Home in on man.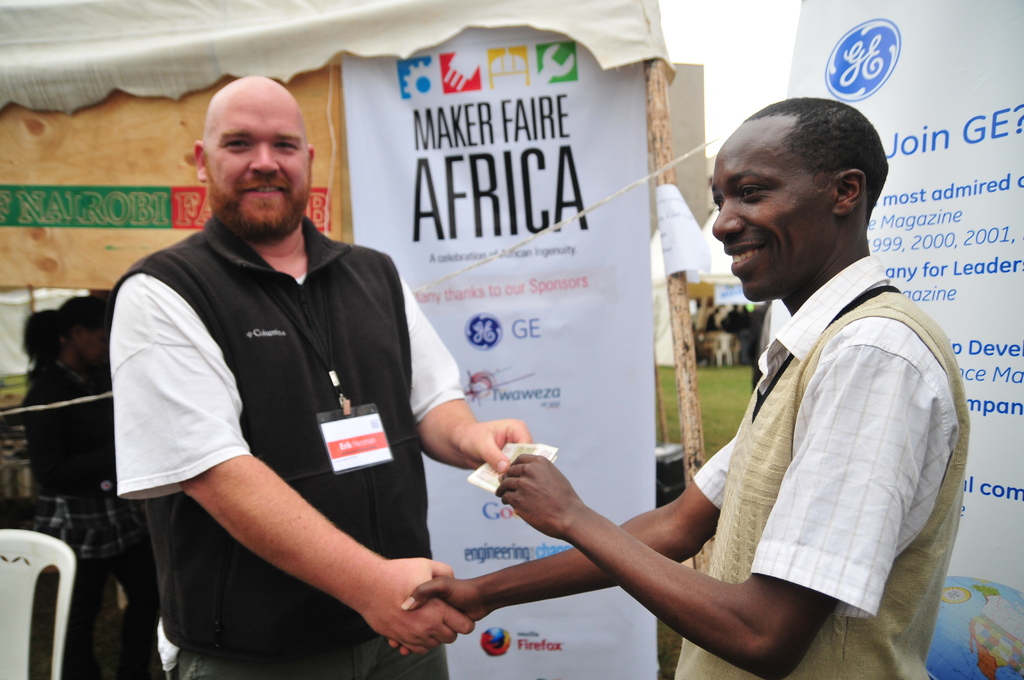
Homed in at 98:70:516:674.
